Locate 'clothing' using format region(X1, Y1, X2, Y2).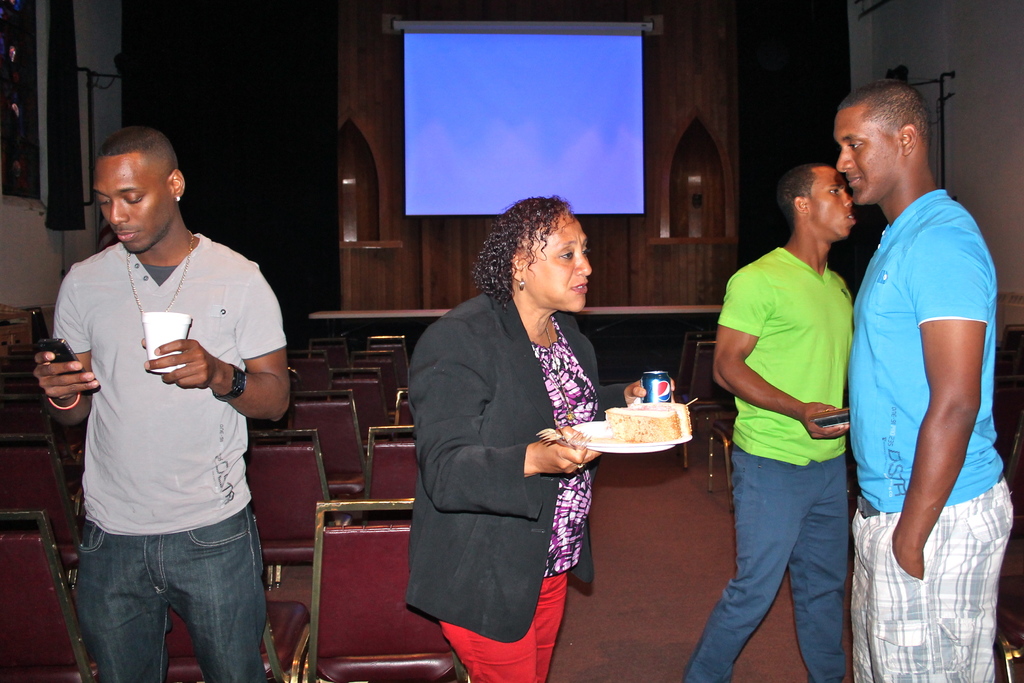
region(41, 224, 291, 682).
